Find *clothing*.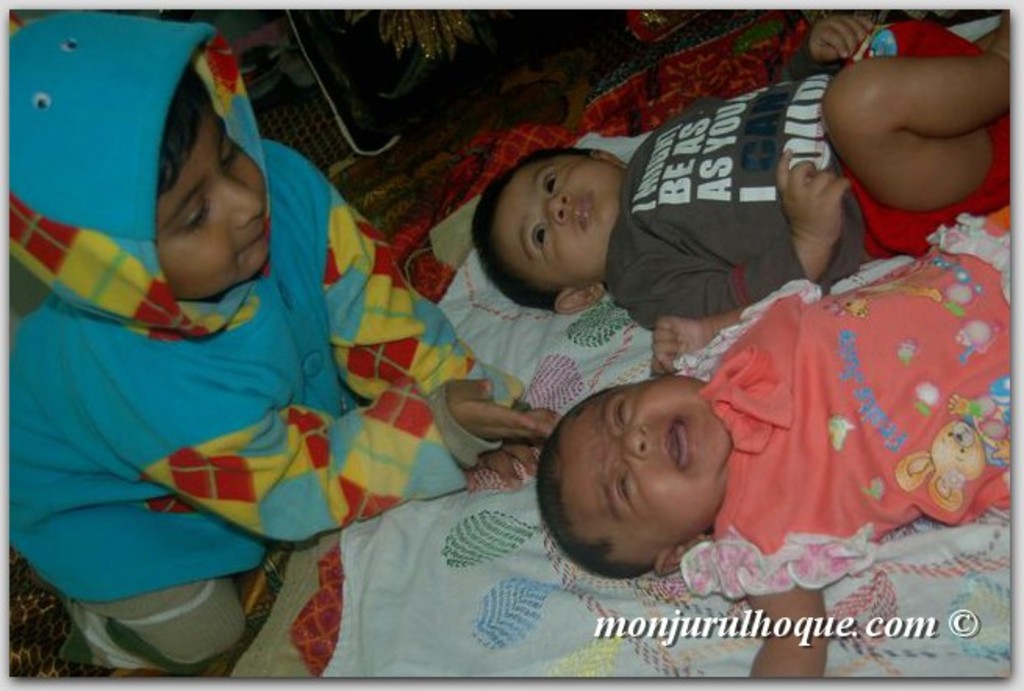
572,67,1004,346.
